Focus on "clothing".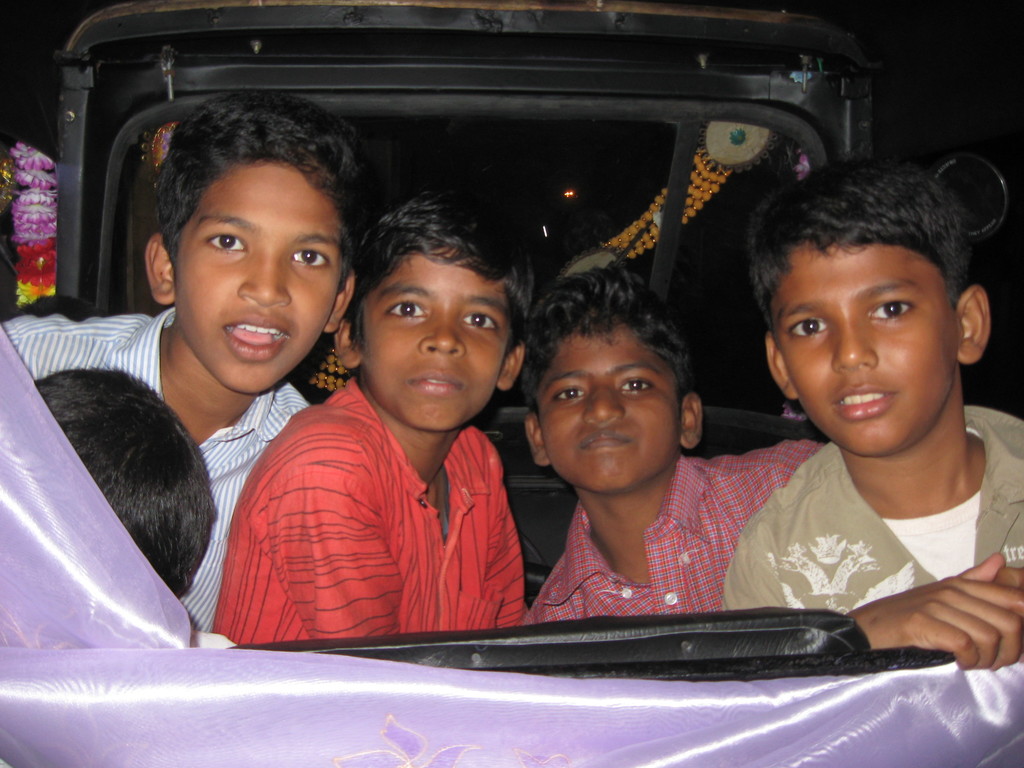
Focused at 717:397:1023:626.
